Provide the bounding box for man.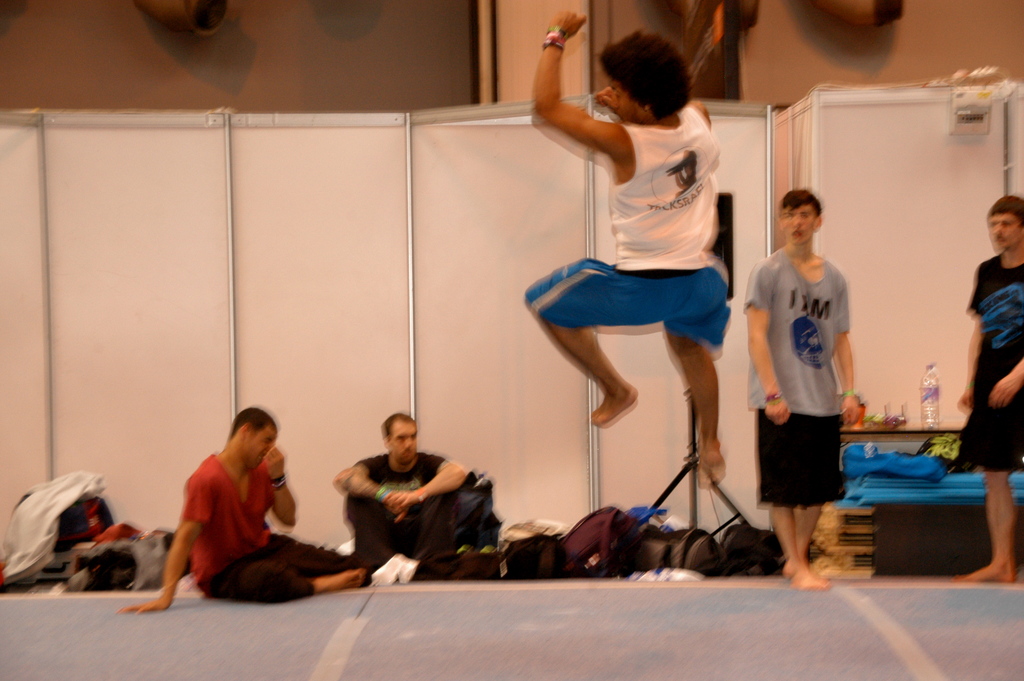
rect(519, 11, 723, 486).
